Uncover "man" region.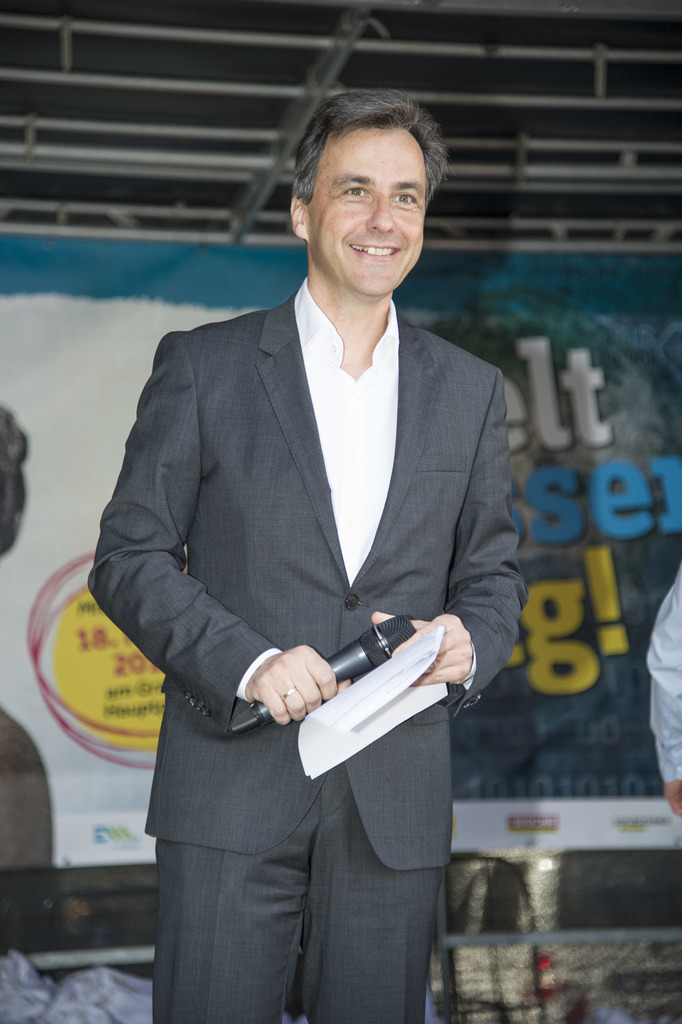
Uncovered: bbox=[84, 104, 531, 990].
